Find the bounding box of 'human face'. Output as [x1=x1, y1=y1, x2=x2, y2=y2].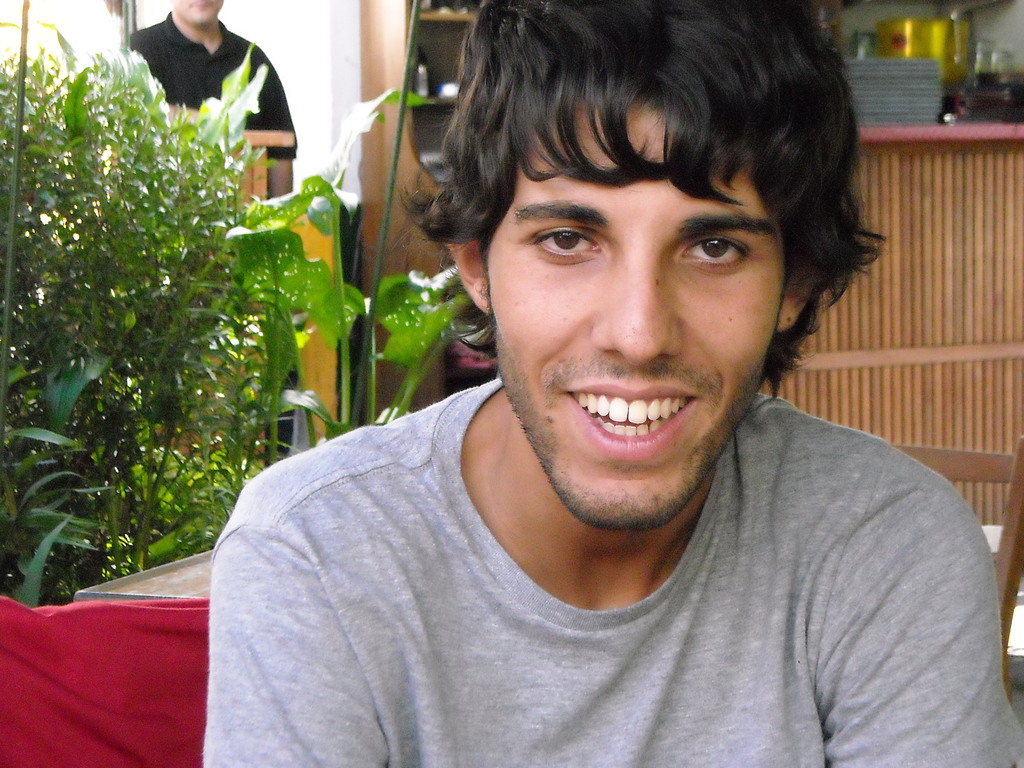
[x1=487, y1=96, x2=790, y2=525].
